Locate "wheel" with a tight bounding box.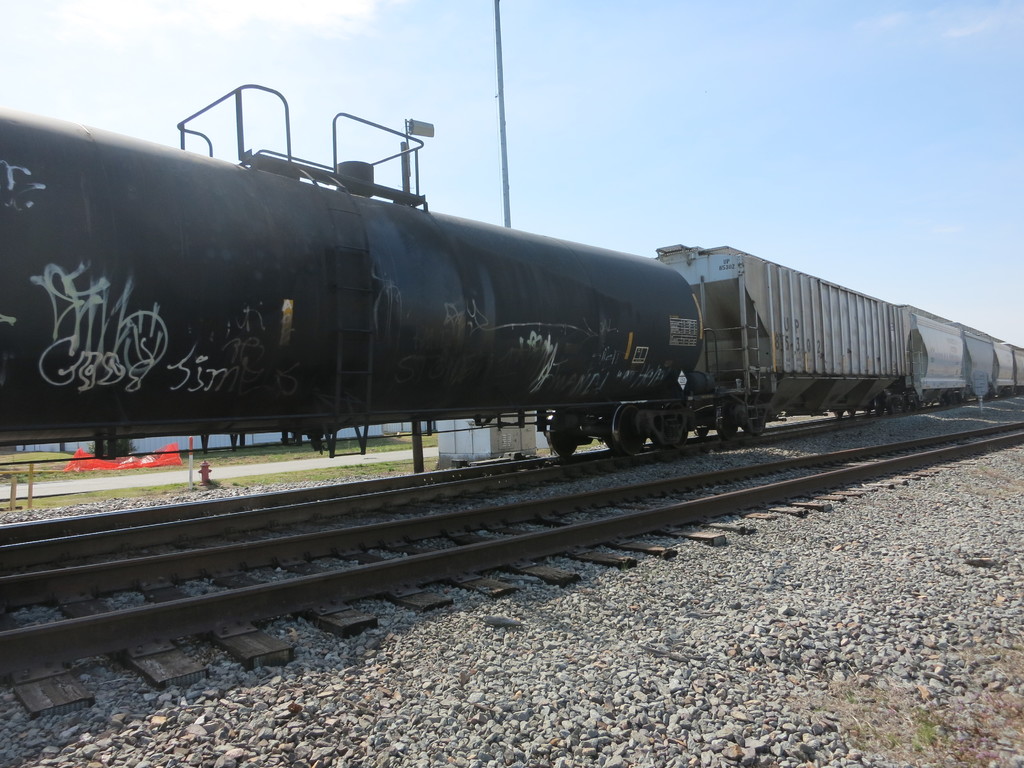
box(715, 399, 739, 444).
